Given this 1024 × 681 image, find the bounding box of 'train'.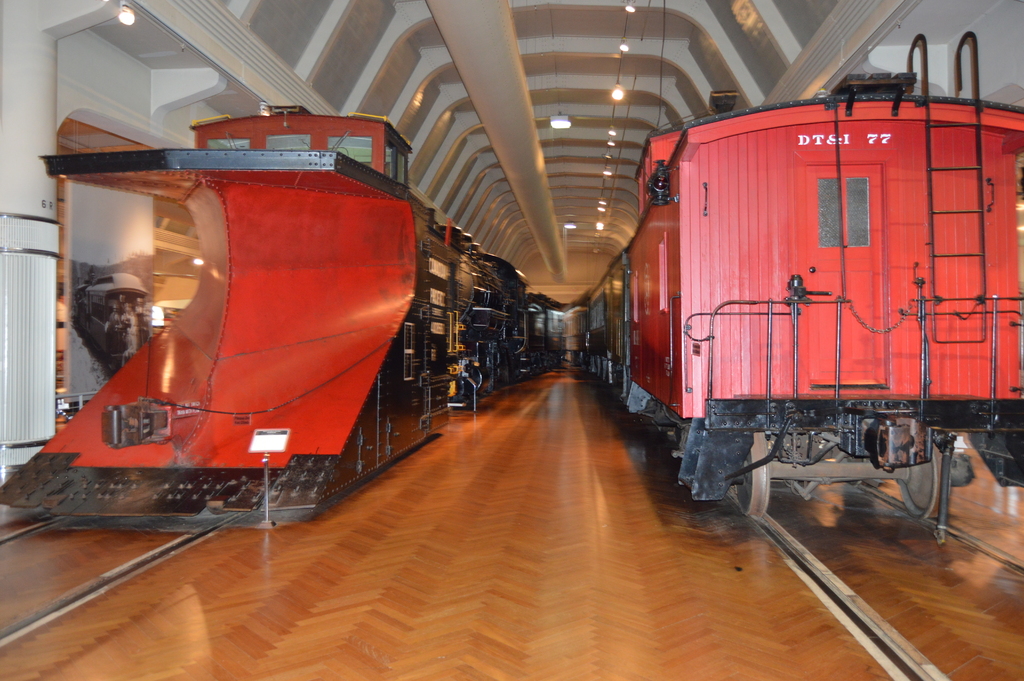
0 95 565 531.
